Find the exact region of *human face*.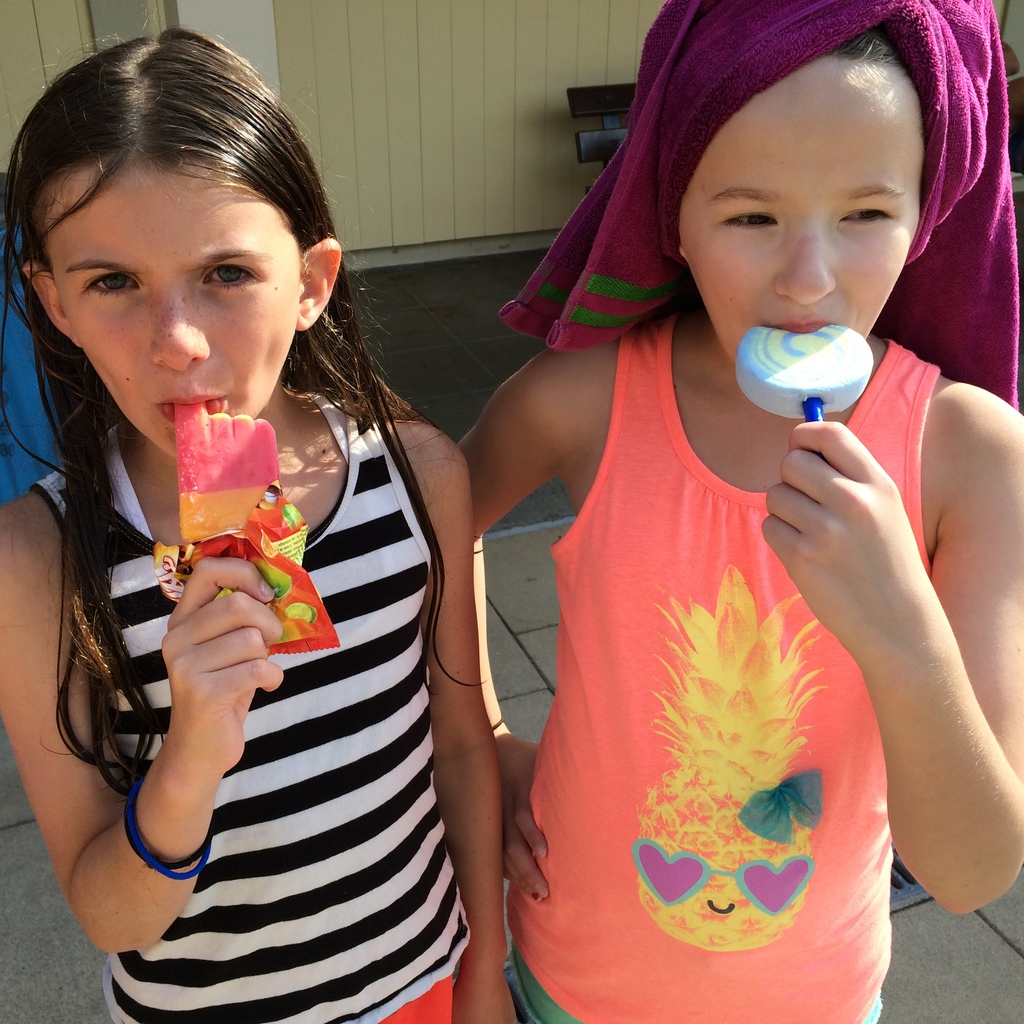
Exact region: box(680, 57, 922, 365).
